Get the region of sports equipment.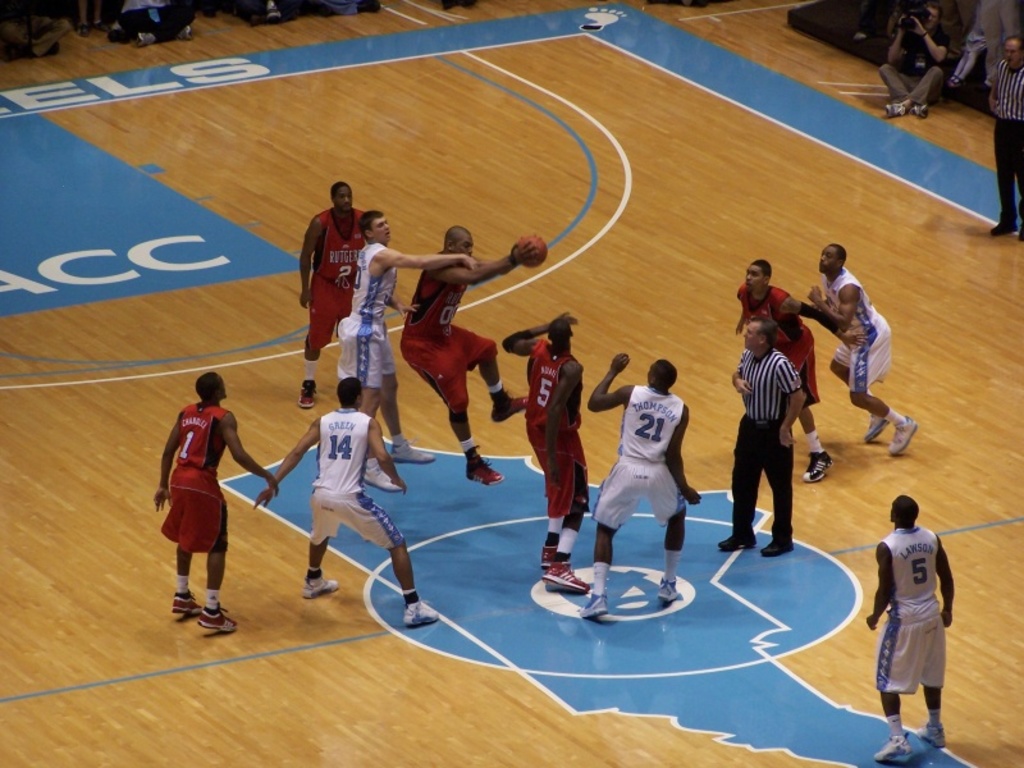
box(513, 237, 549, 269).
